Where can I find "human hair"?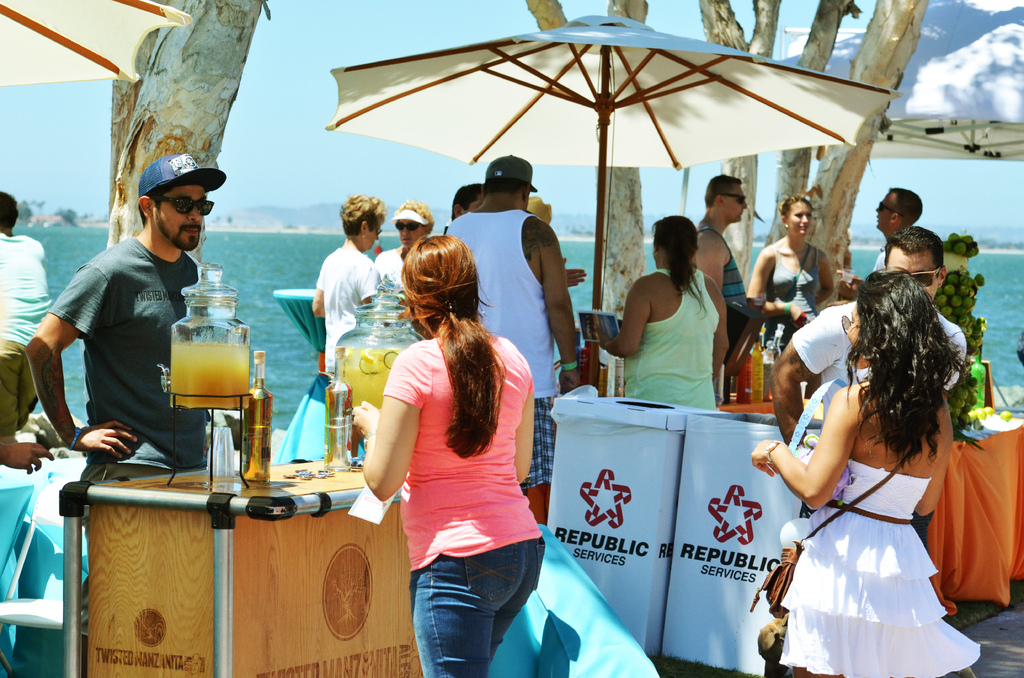
You can find it at 881,220,949,280.
